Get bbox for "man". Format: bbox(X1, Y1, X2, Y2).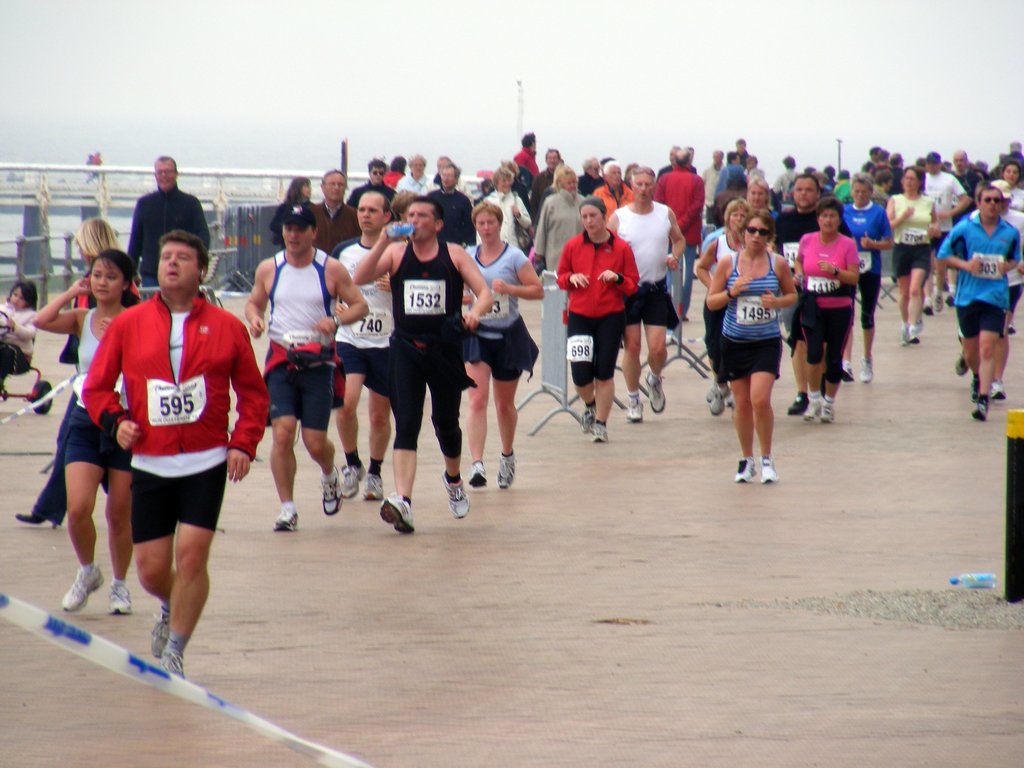
bbox(326, 188, 406, 512).
